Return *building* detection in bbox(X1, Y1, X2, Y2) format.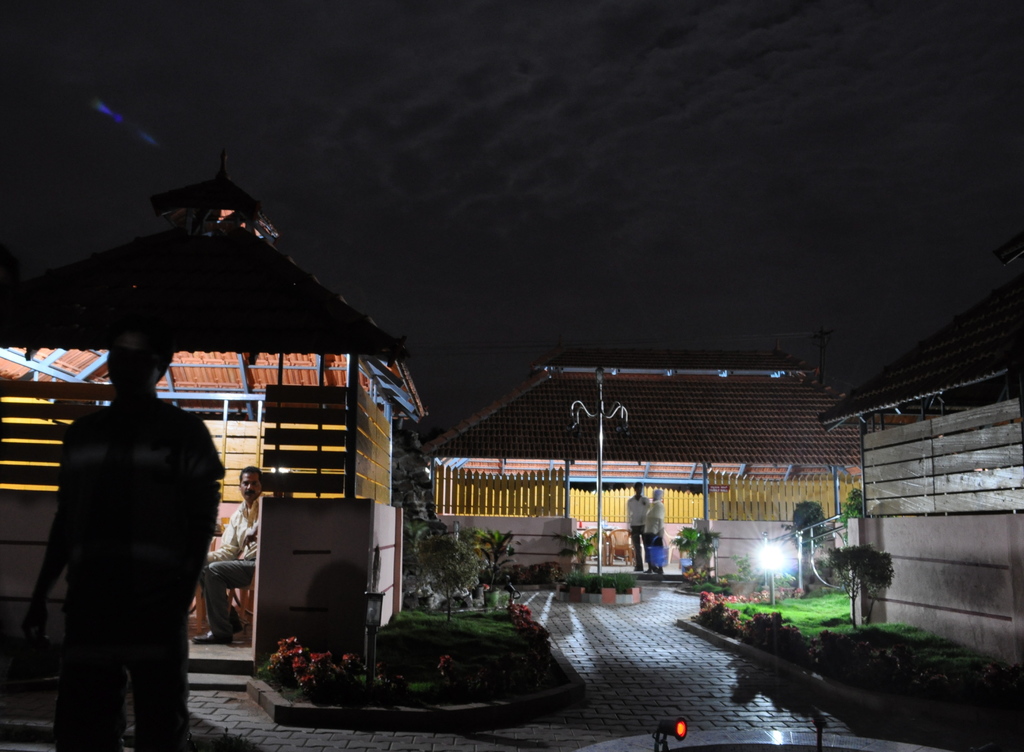
bbox(410, 364, 870, 595).
